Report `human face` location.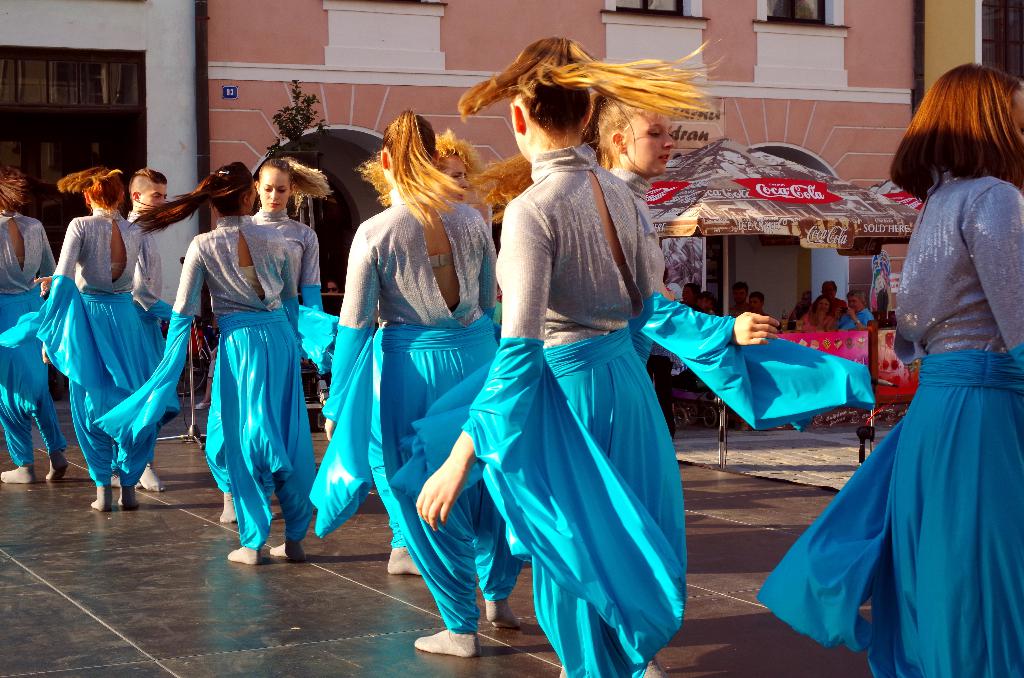
Report: Rect(140, 184, 169, 207).
